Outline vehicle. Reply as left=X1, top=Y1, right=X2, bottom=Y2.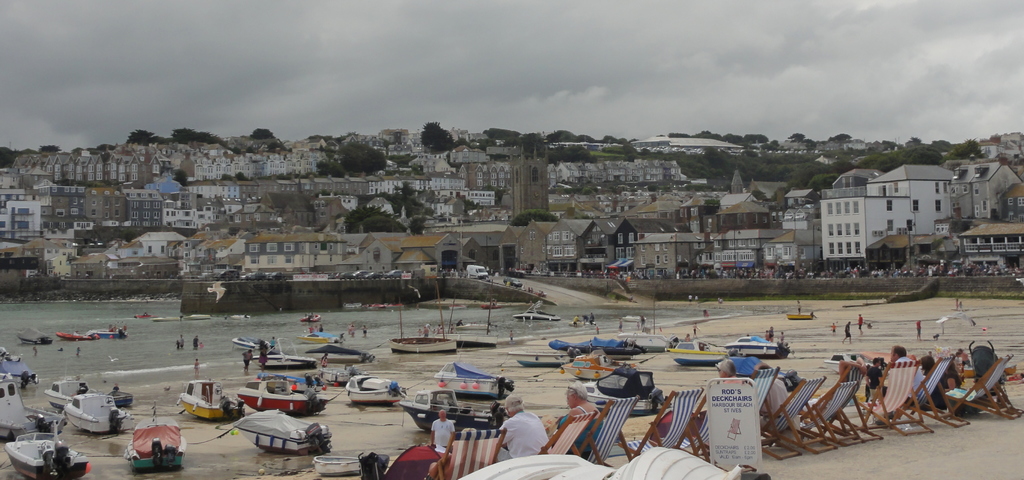
left=228, top=410, right=334, bottom=459.
